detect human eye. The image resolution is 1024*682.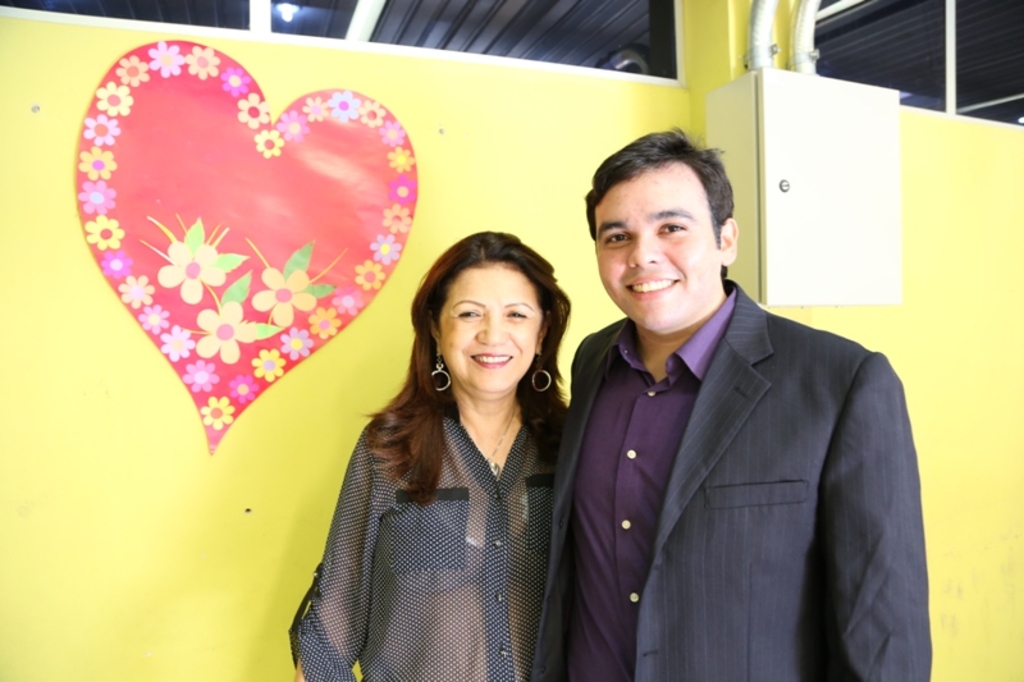
{"x1": 454, "y1": 306, "x2": 479, "y2": 315}.
